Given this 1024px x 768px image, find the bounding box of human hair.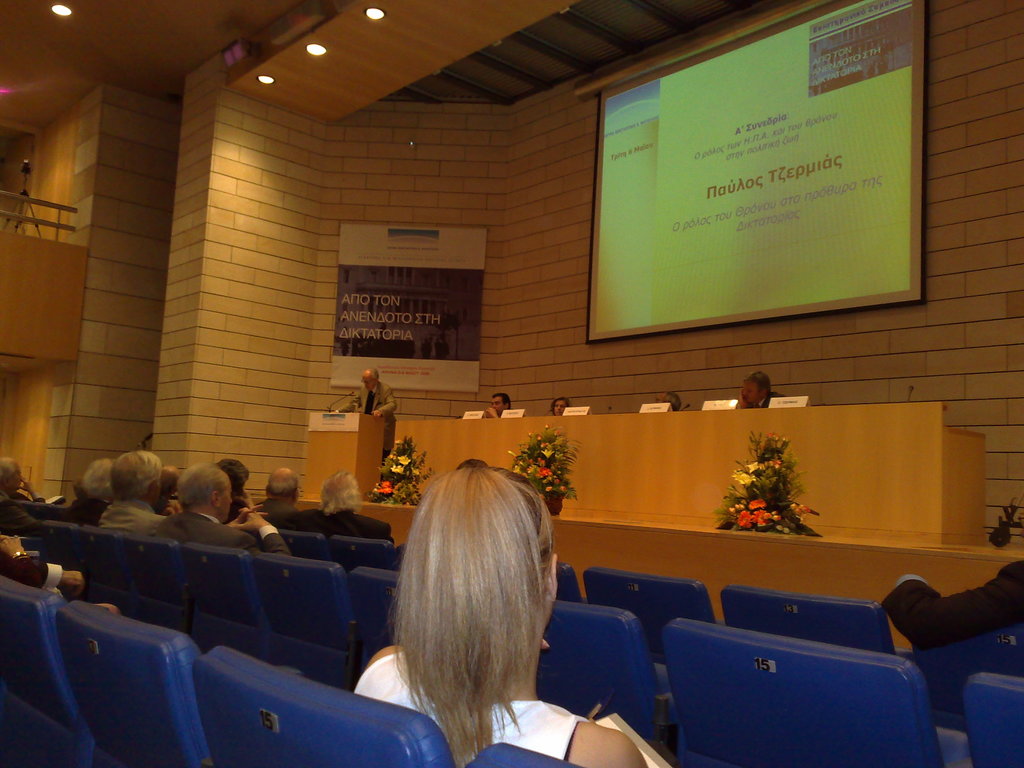
664,392,682,412.
